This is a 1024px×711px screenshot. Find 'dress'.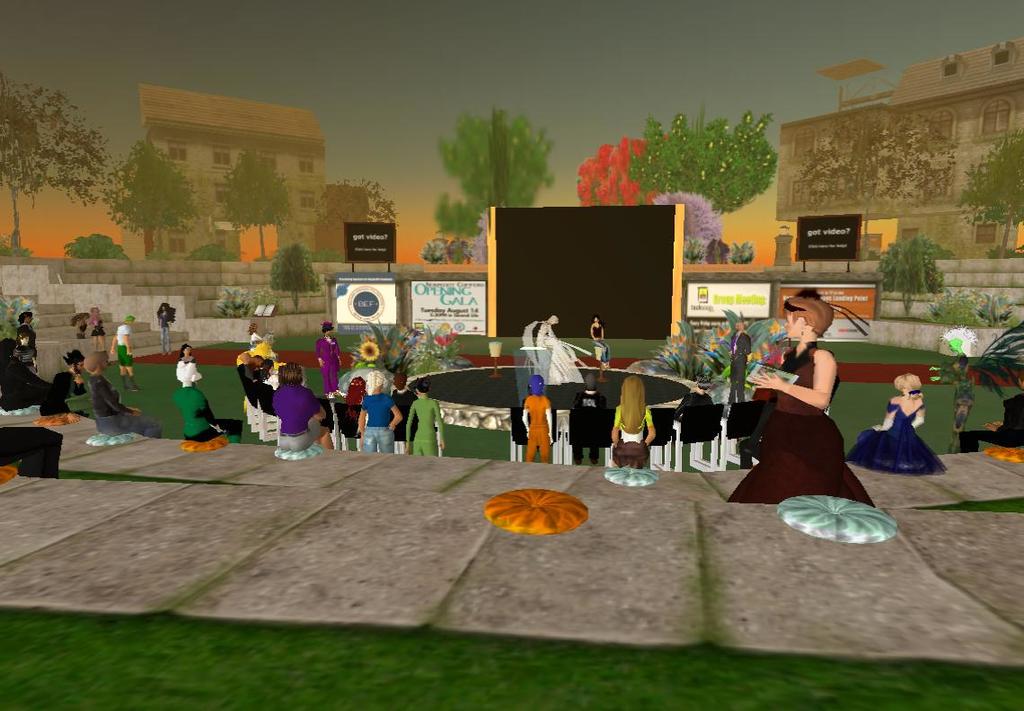
Bounding box: detection(92, 316, 106, 333).
